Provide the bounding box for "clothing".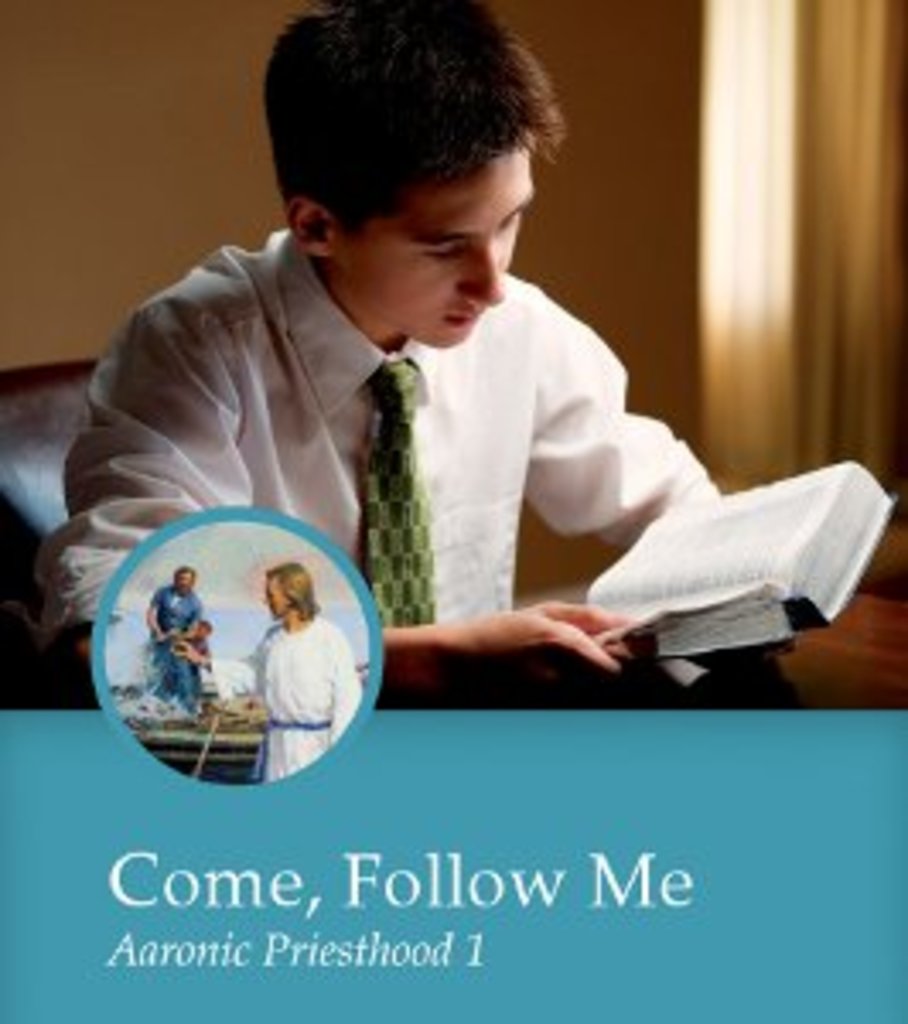
left=27, top=222, right=795, bottom=707.
